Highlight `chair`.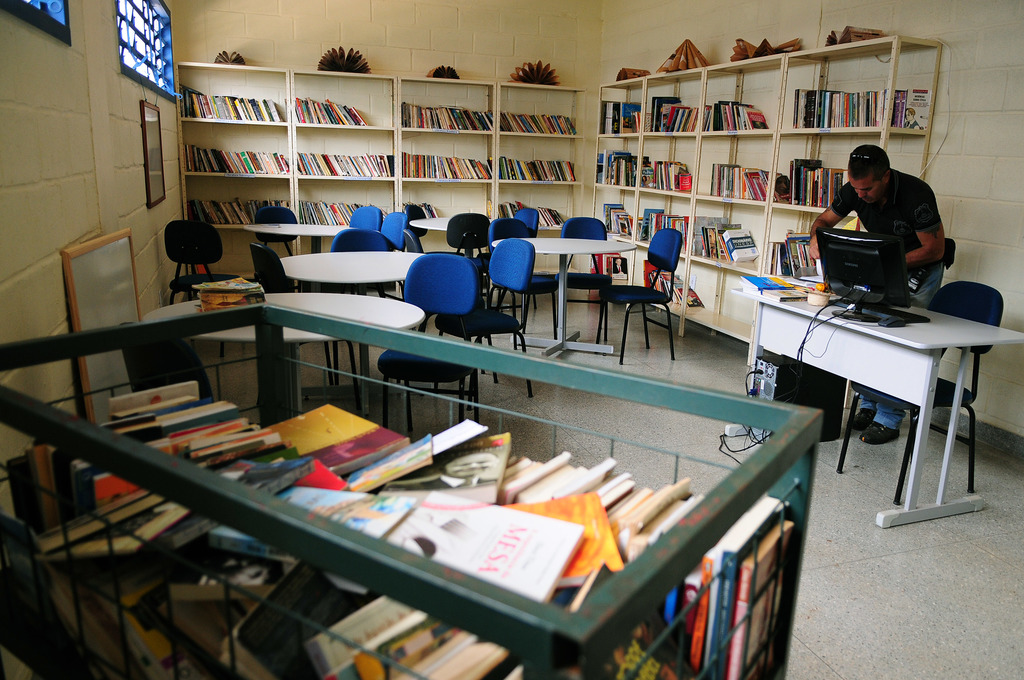
Highlighted region: bbox=(551, 223, 614, 364).
